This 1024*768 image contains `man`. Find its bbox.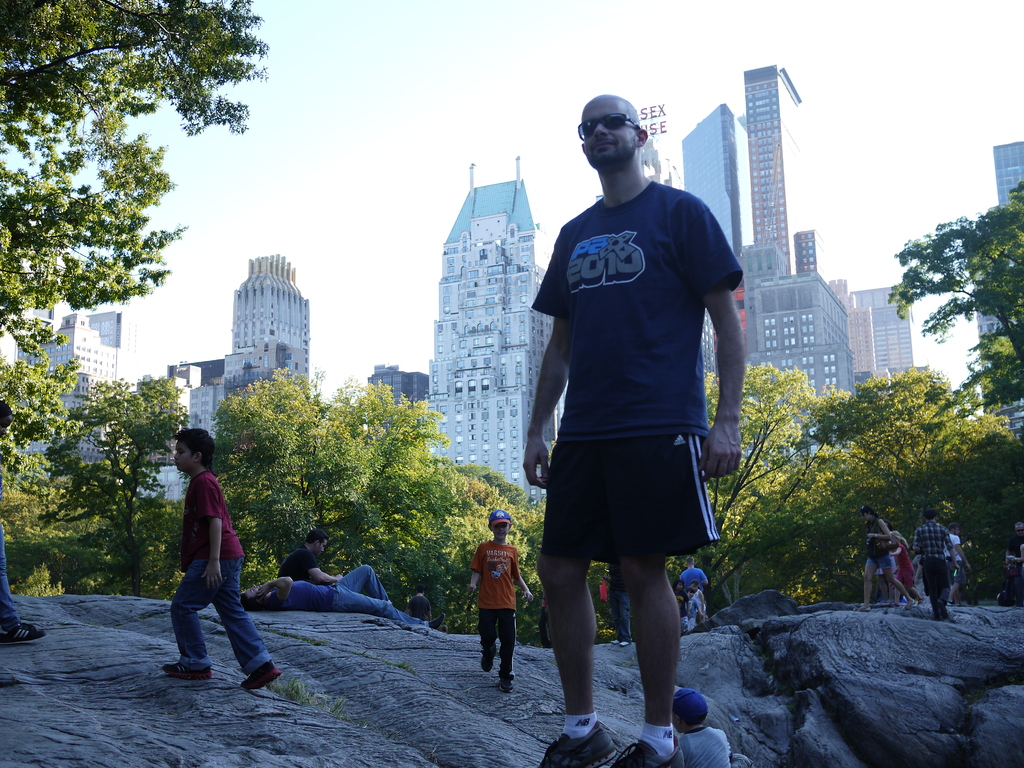
select_region(513, 74, 745, 713).
